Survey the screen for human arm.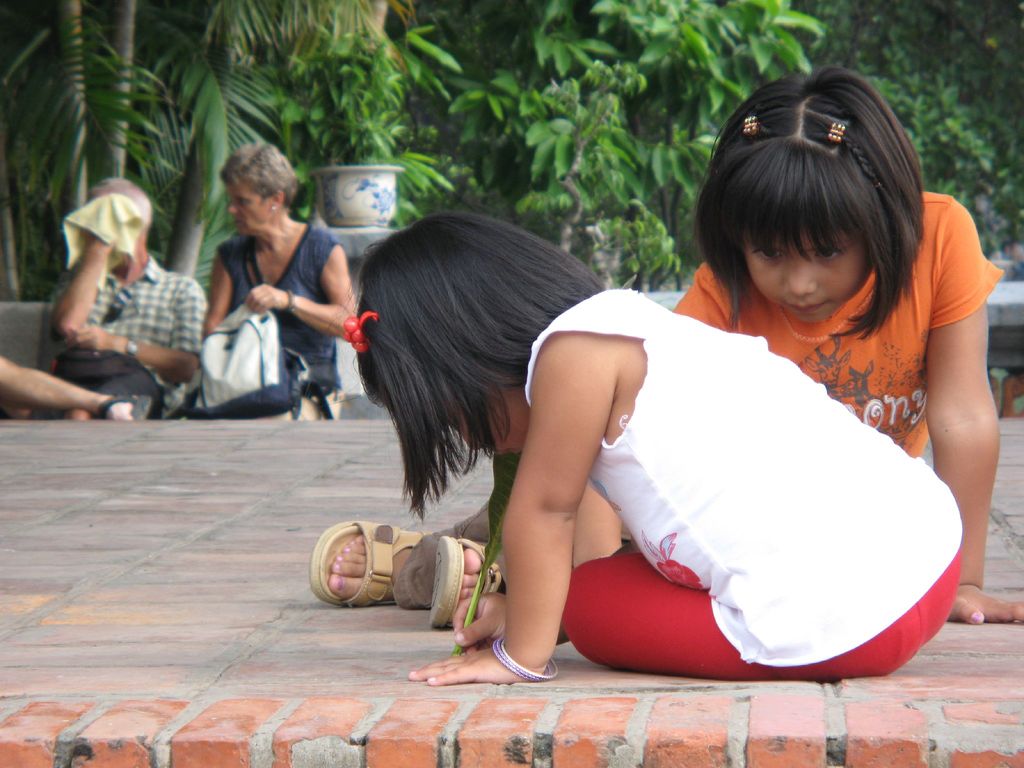
Survey found: (244, 232, 356, 341).
